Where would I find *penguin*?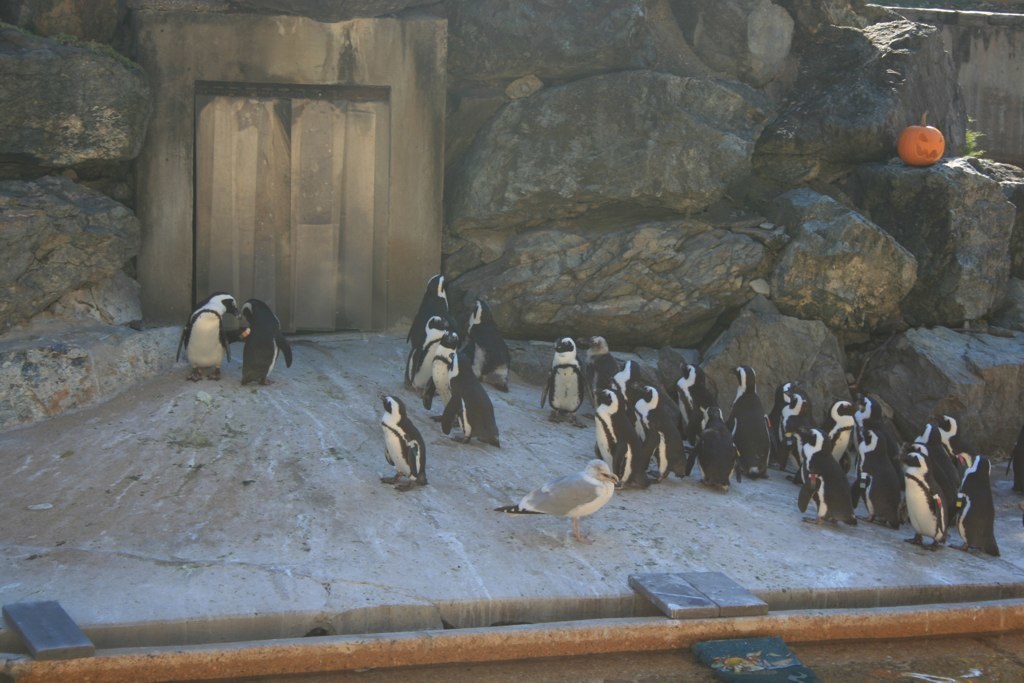
At [537,335,585,432].
